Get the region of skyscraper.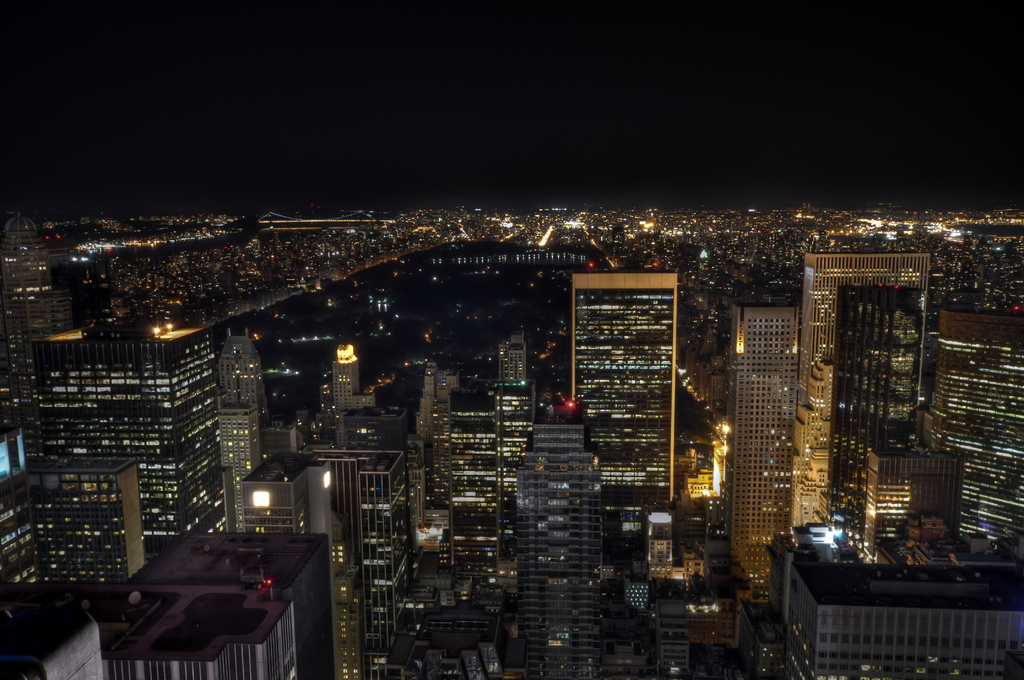
locate(0, 523, 338, 679).
